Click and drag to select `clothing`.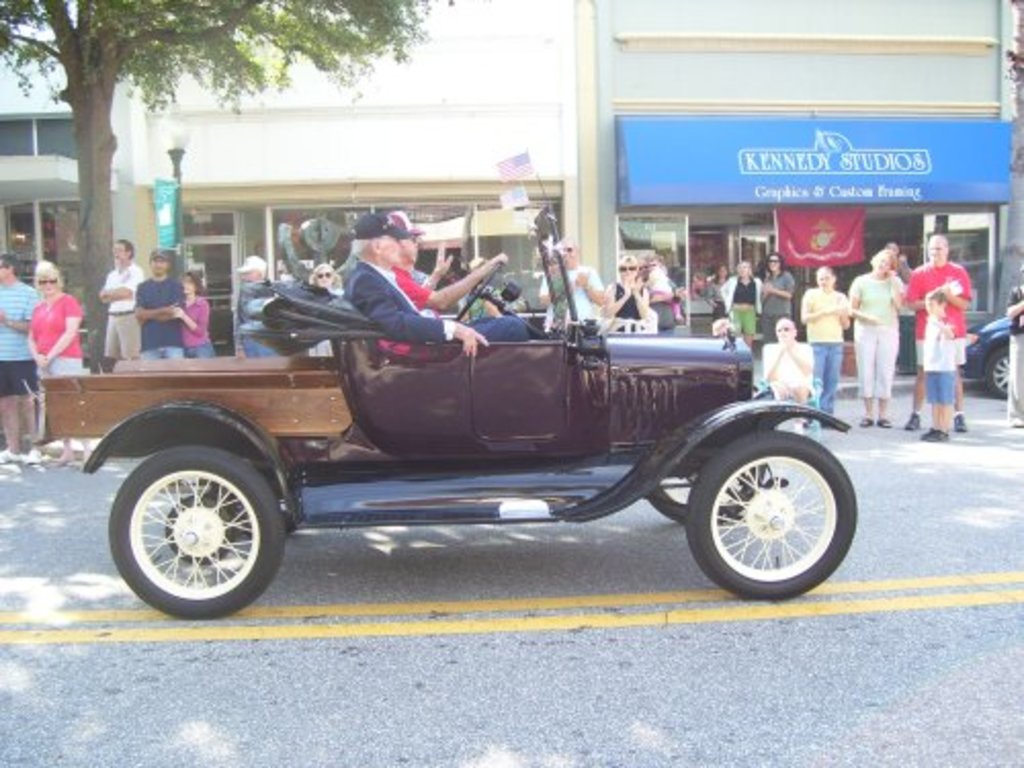
Selection: {"left": 342, "top": 260, "right": 524, "bottom": 338}.
